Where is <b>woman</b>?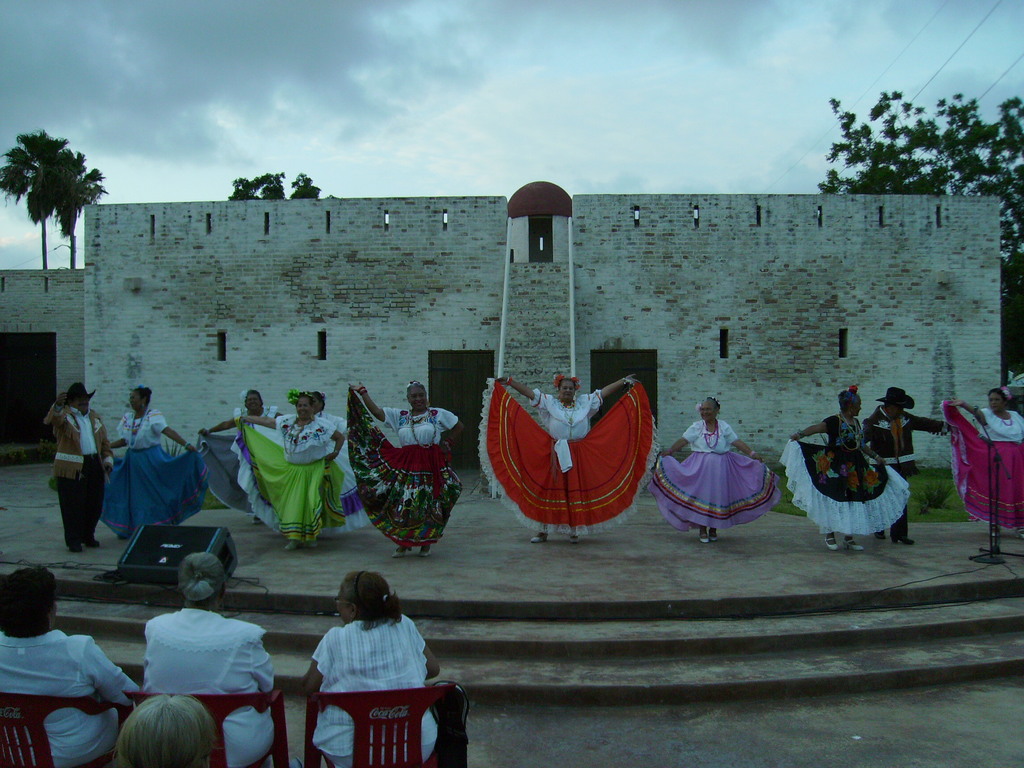
<bbox>474, 374, 661, 545</bbox>.
